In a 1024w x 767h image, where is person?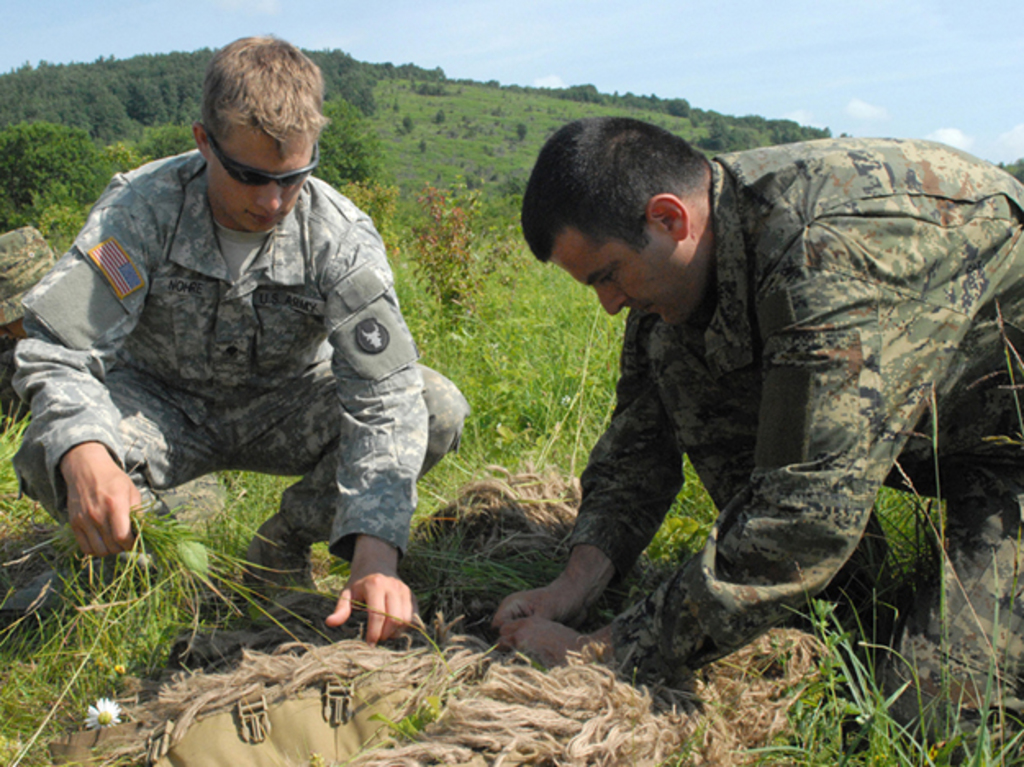
<region>487, 113, 1022, 751</region>.
